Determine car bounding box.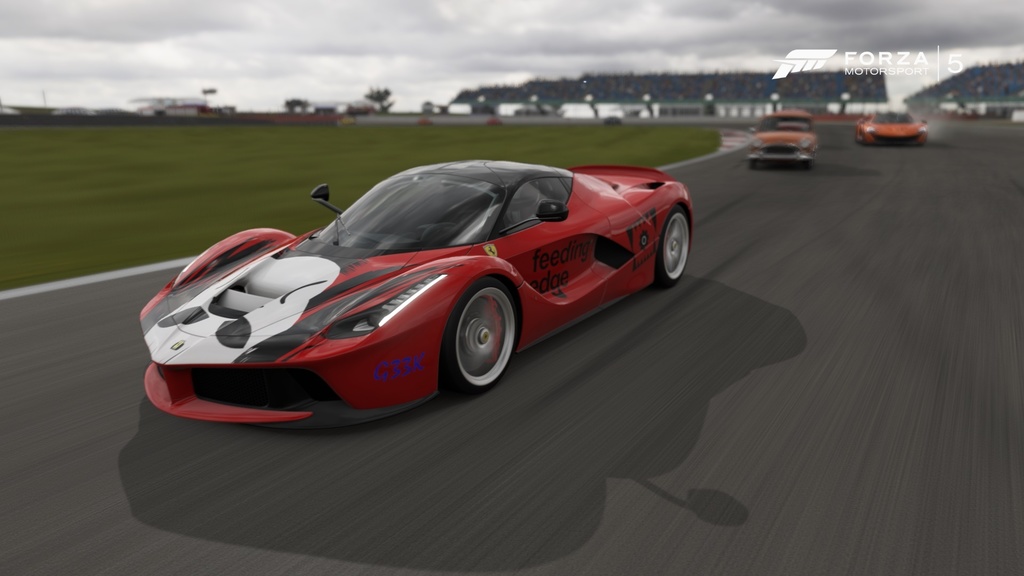
Determined: x1=855, y1=102, x2=942, y2=158.
